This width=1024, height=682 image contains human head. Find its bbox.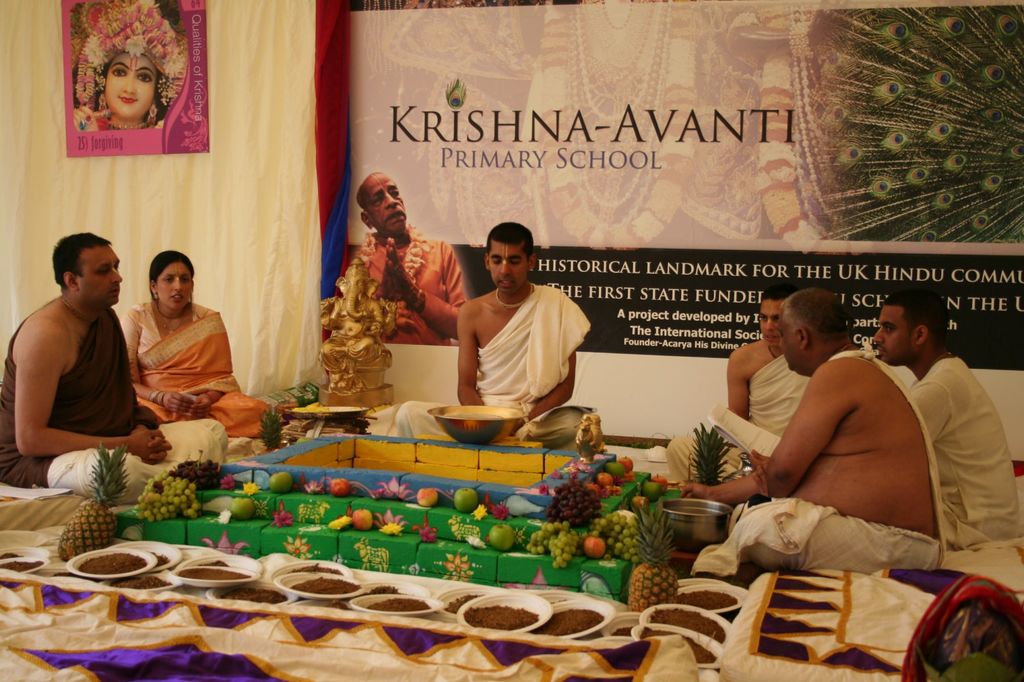
select_region(758, 283, 794, 353).
